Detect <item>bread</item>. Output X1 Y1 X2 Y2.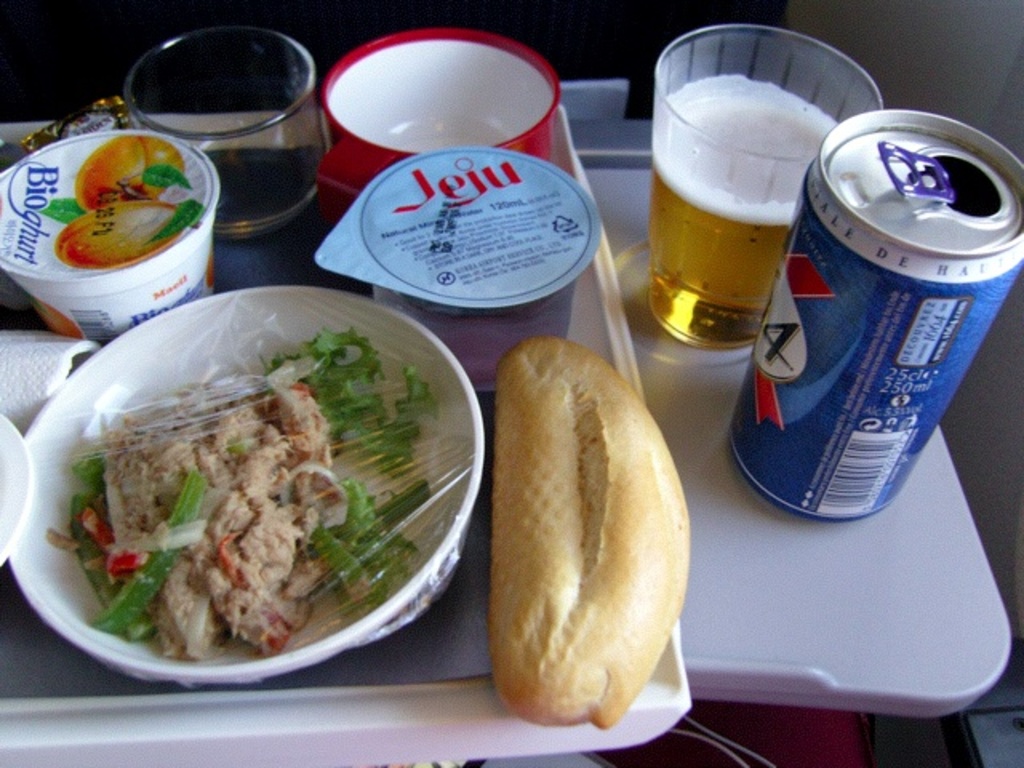
482 325 686 722.
